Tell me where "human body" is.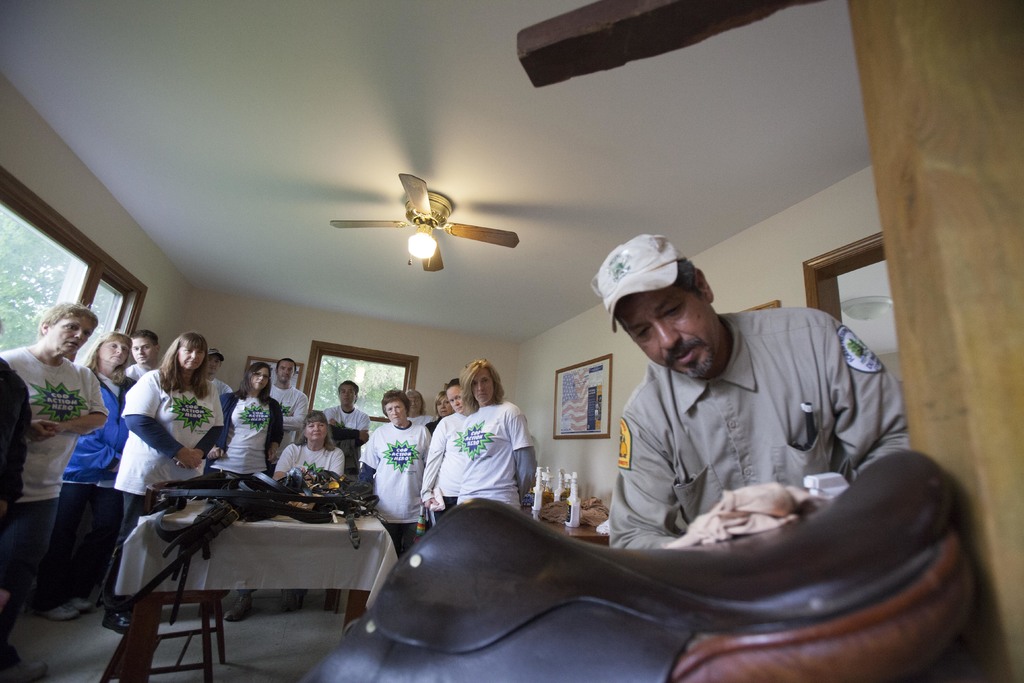
"human body" is at left=25, top=365, right=133, bottom=625.
